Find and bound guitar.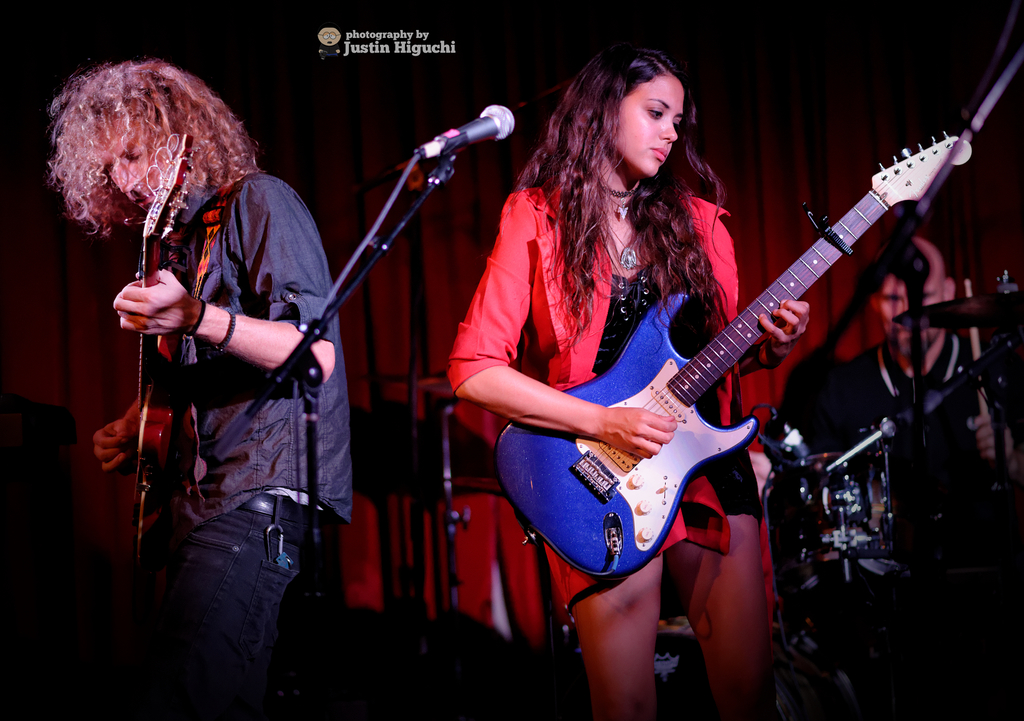
Bound: BBox(130, 132, 193, 569).
